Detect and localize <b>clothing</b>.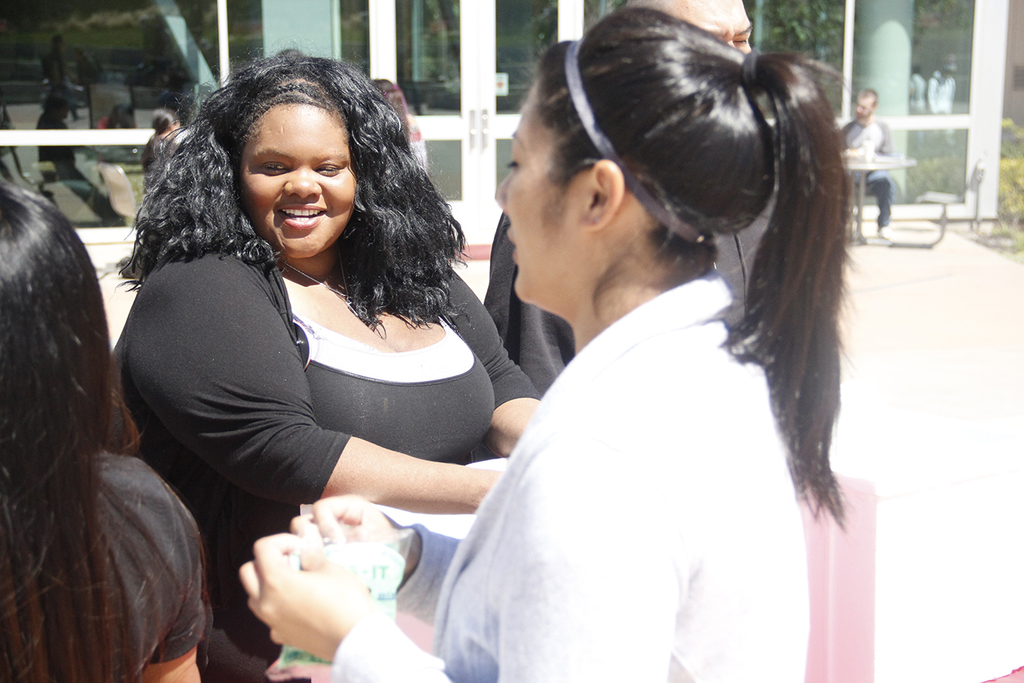
Localized at (x1=97, y1=254, x2=546, y2=682).
